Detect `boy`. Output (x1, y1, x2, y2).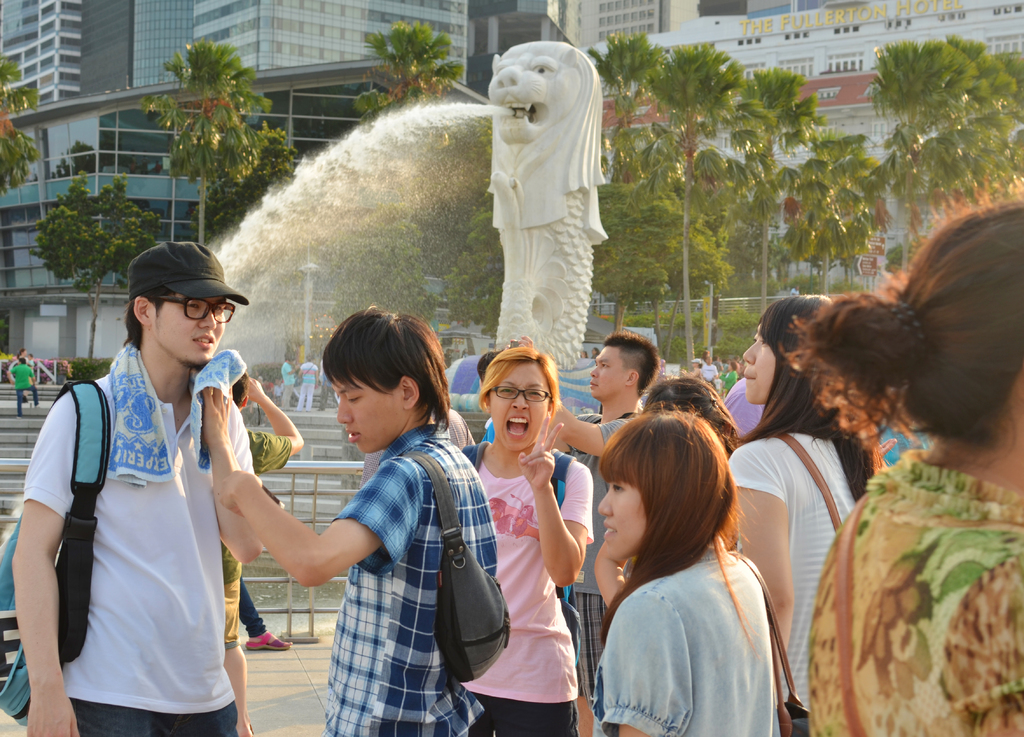
(217, 305, 497, 736).
